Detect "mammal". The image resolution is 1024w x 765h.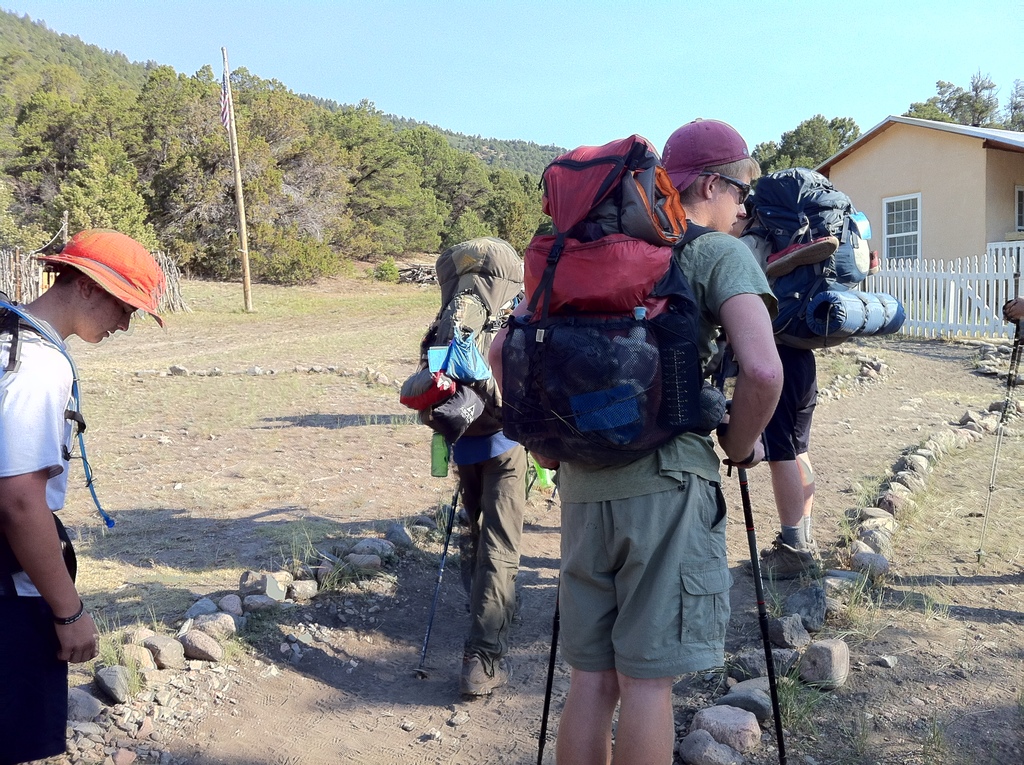
Rect(484, 114, 783, 764).
